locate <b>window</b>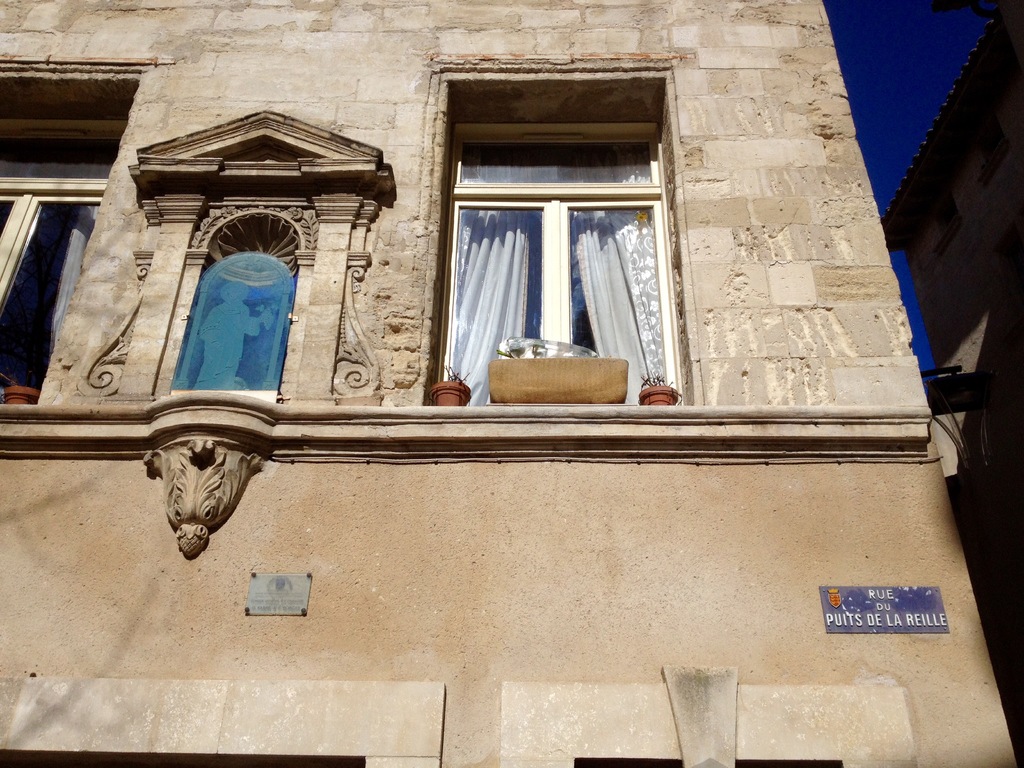
{"left": 0, "top": 197, "right": 102, "bottom": 399}
